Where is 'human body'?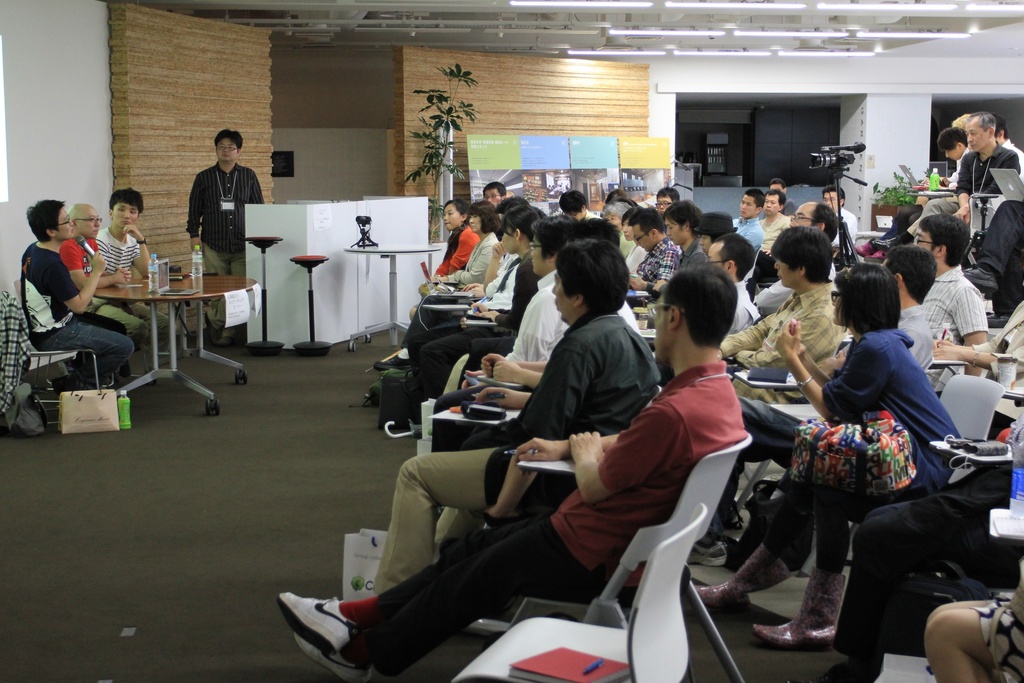
box=[83, 224, 170, 373].
